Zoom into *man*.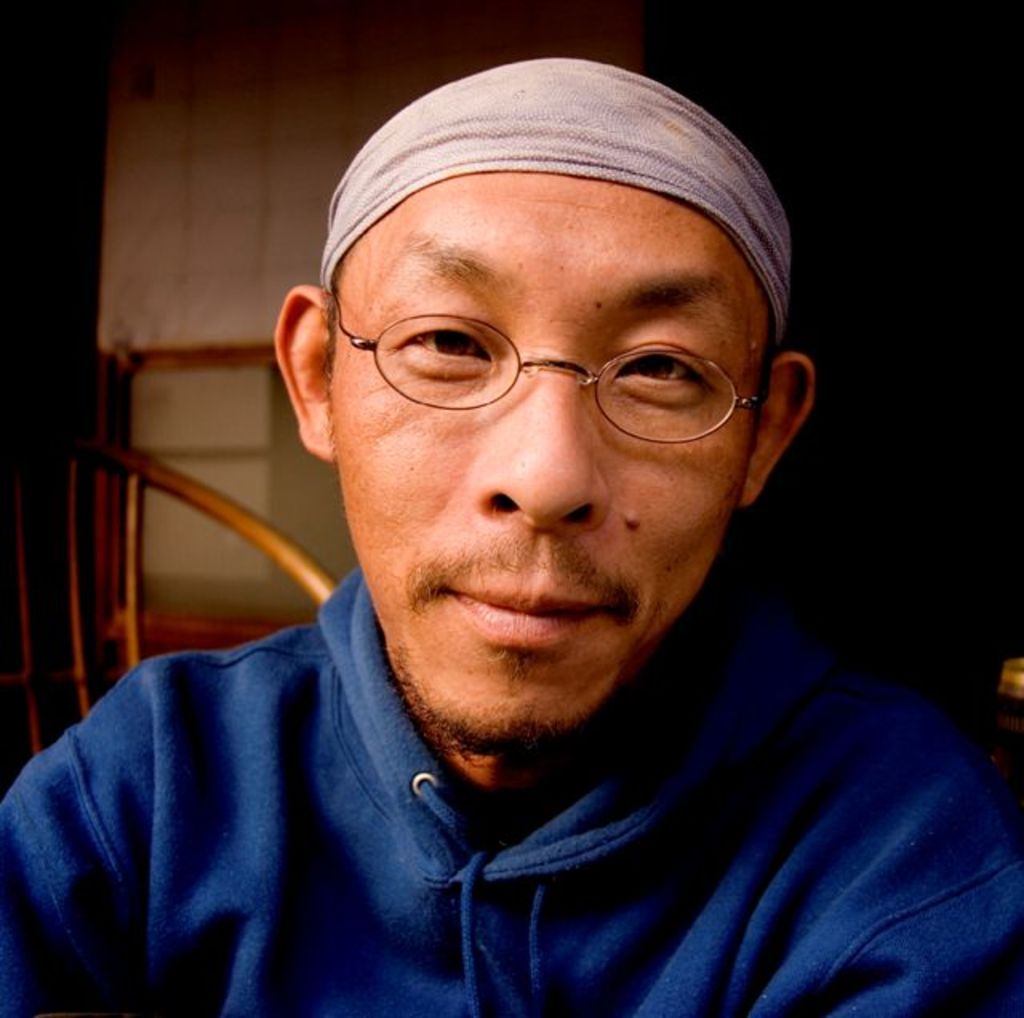
Zoom target: x1=0 y1=46 x2=1023 y2=1017.
